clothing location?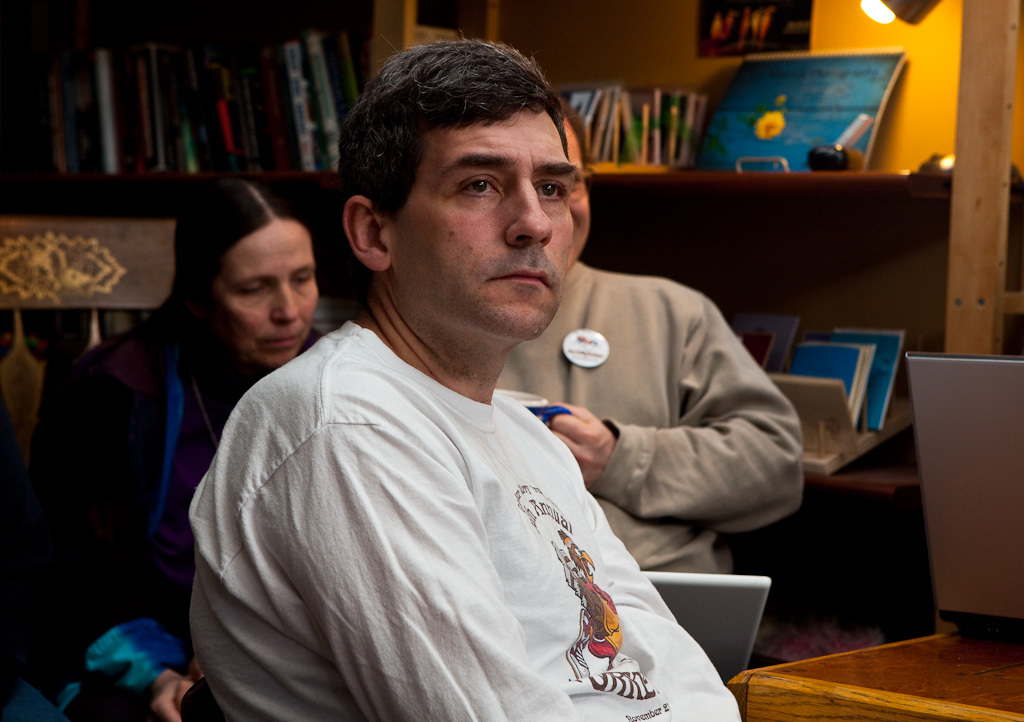
<box>498,262,796,573</box>
